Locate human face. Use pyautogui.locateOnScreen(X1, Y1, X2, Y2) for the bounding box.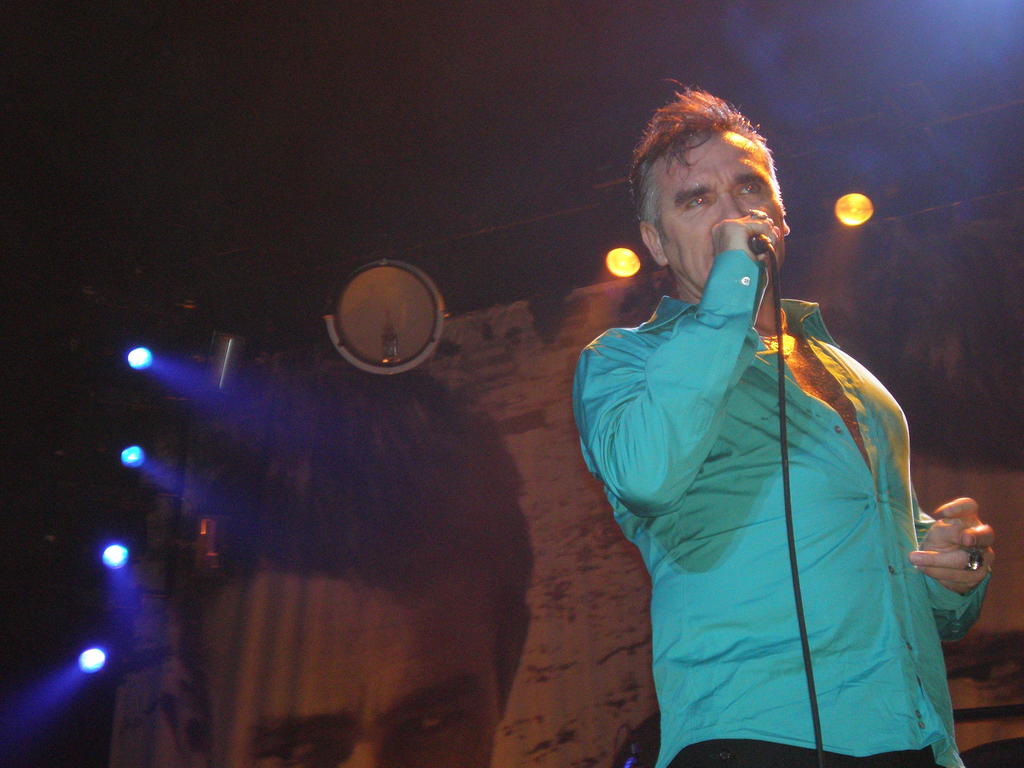
pyautogui.locateOnScreen(666, 134, 788, 306).
